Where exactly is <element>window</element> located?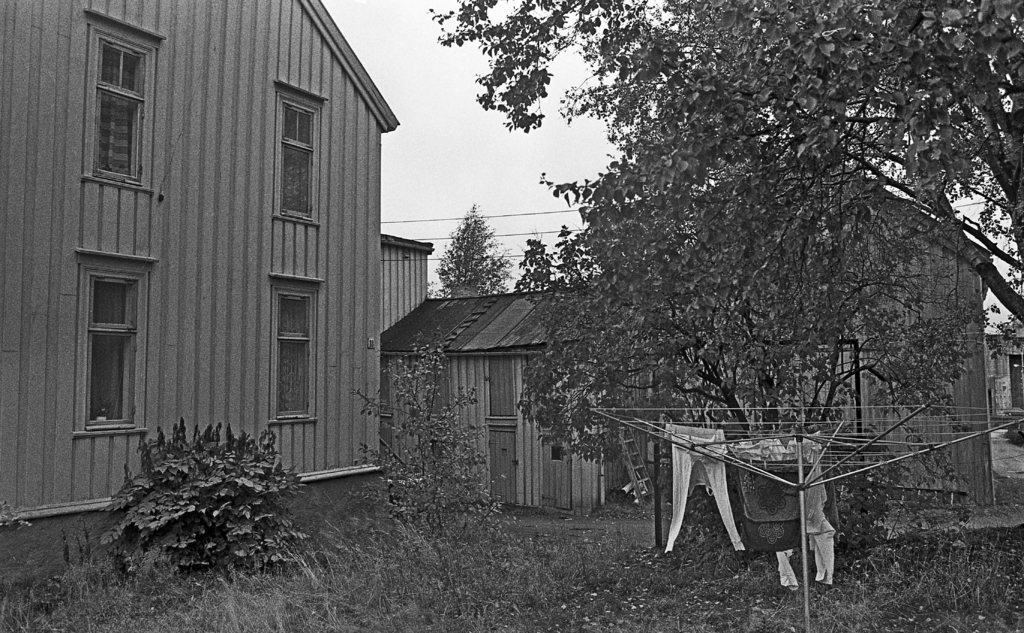
Its bounding box is [left=94, top=47, right=144, bottom=185].
